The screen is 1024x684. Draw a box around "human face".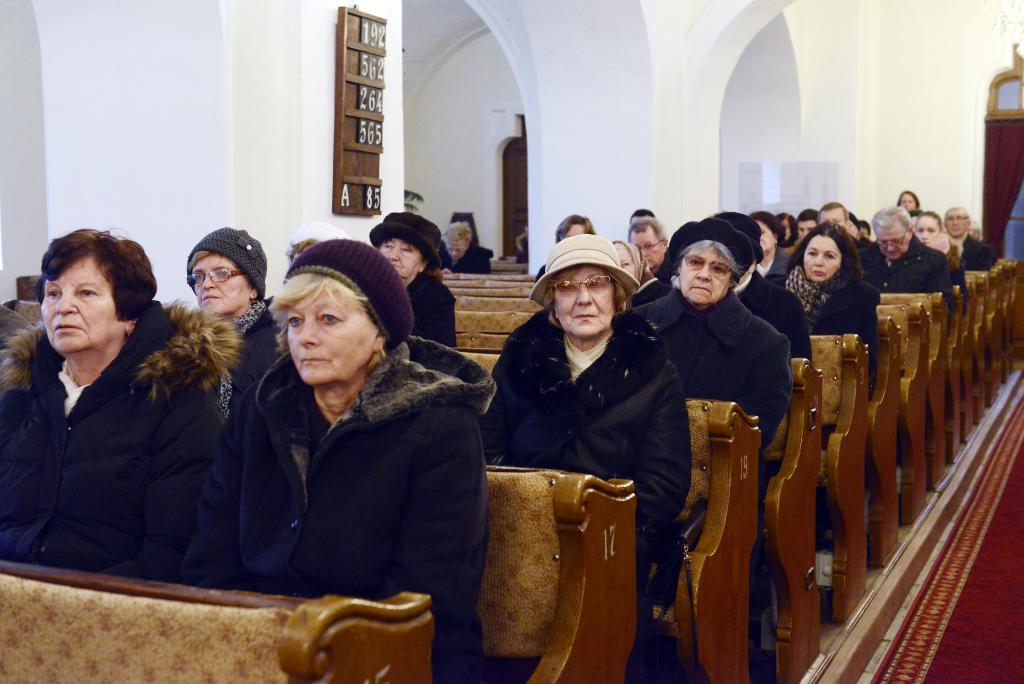
box=[877, 226, 917, 261].
